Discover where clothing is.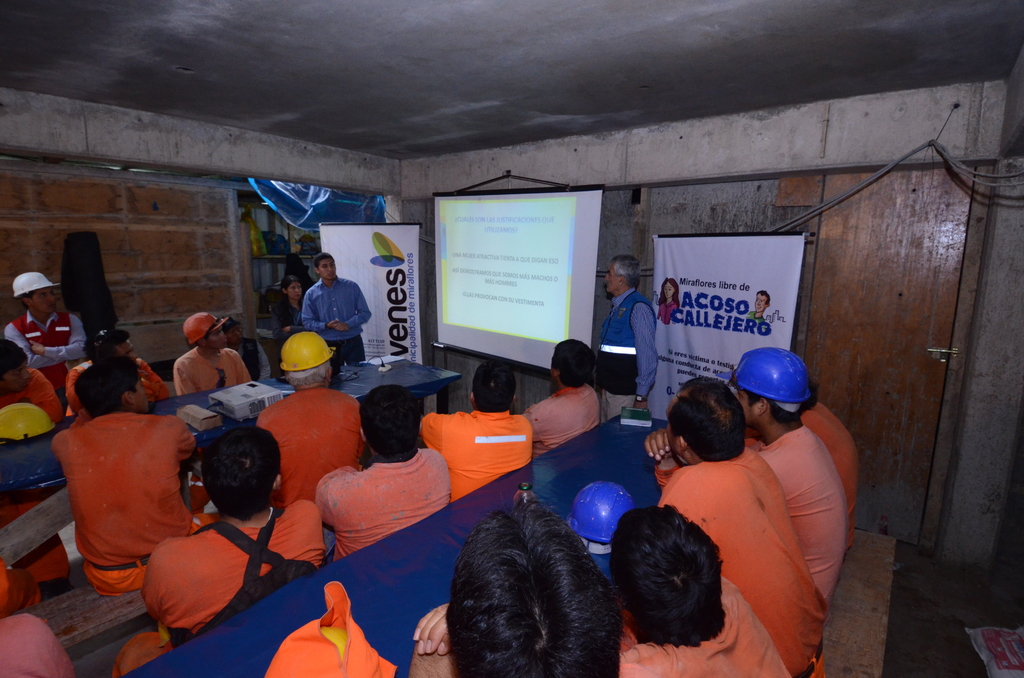
Discovered at l=629, t=602, r=780, b=675.
